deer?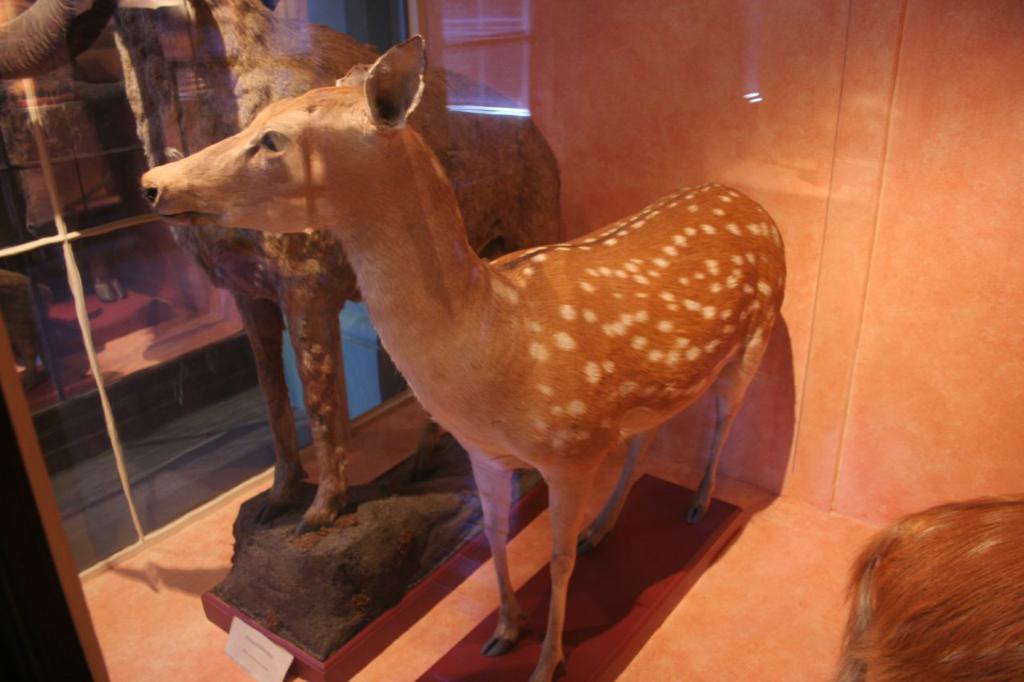
BBox(140, 32, 781, 681)
